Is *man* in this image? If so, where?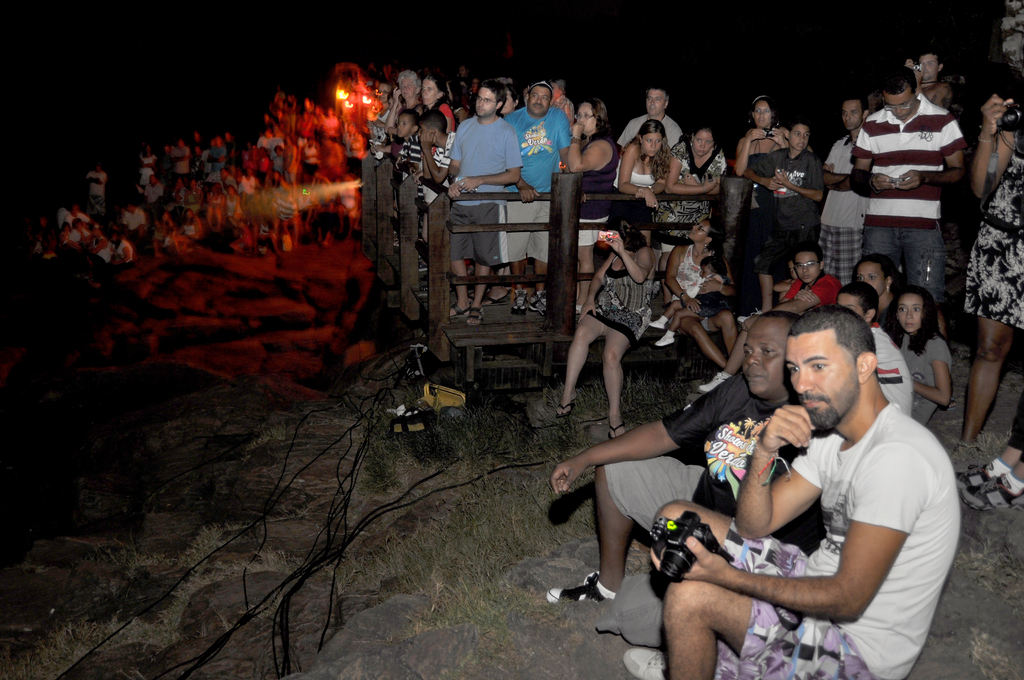
Yes, at <box>541,306,806,606</box>.
